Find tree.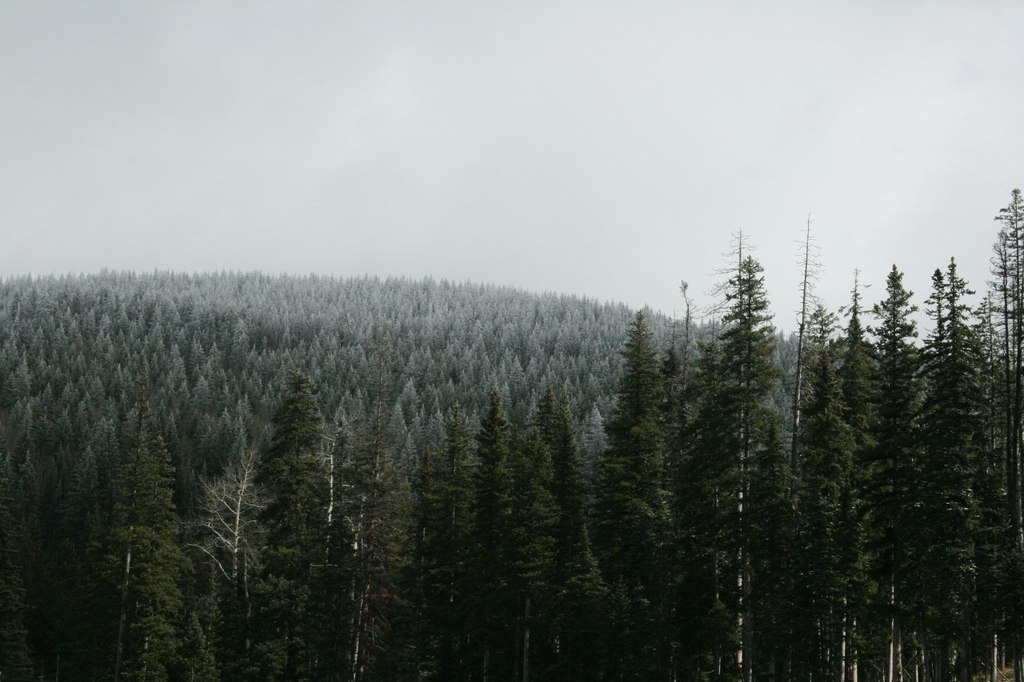
BBox(0, 229, 1023, 680).
